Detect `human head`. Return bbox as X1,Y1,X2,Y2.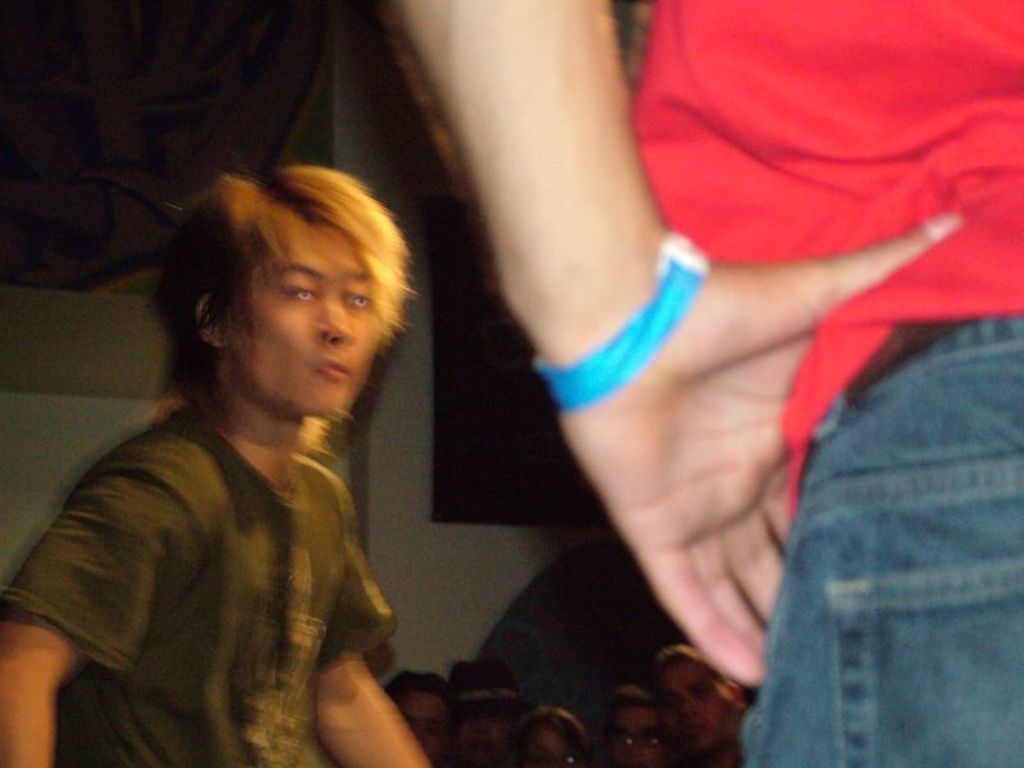
196,154,403,402.
